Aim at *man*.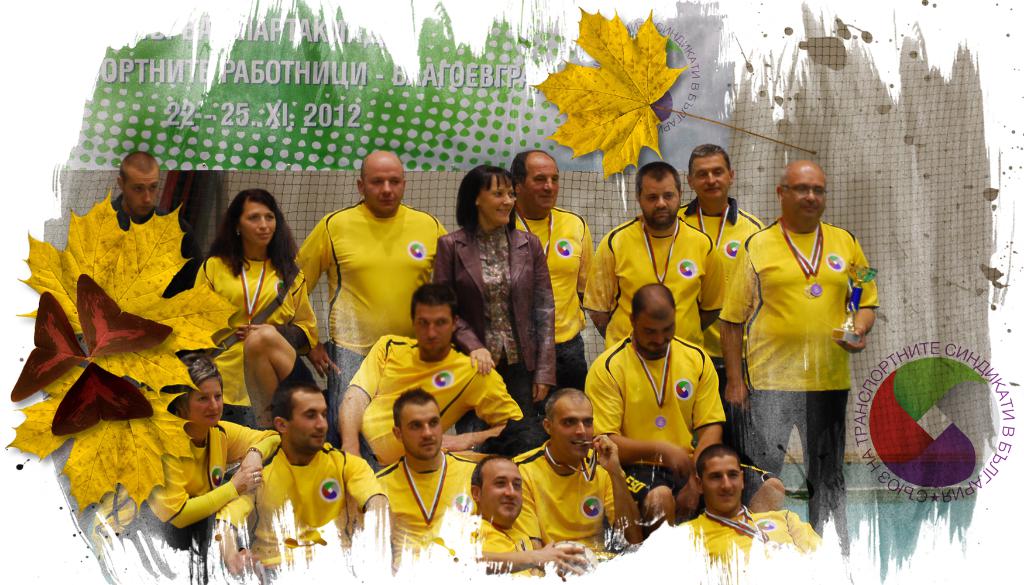
Aimed at 718:148:881:516.
